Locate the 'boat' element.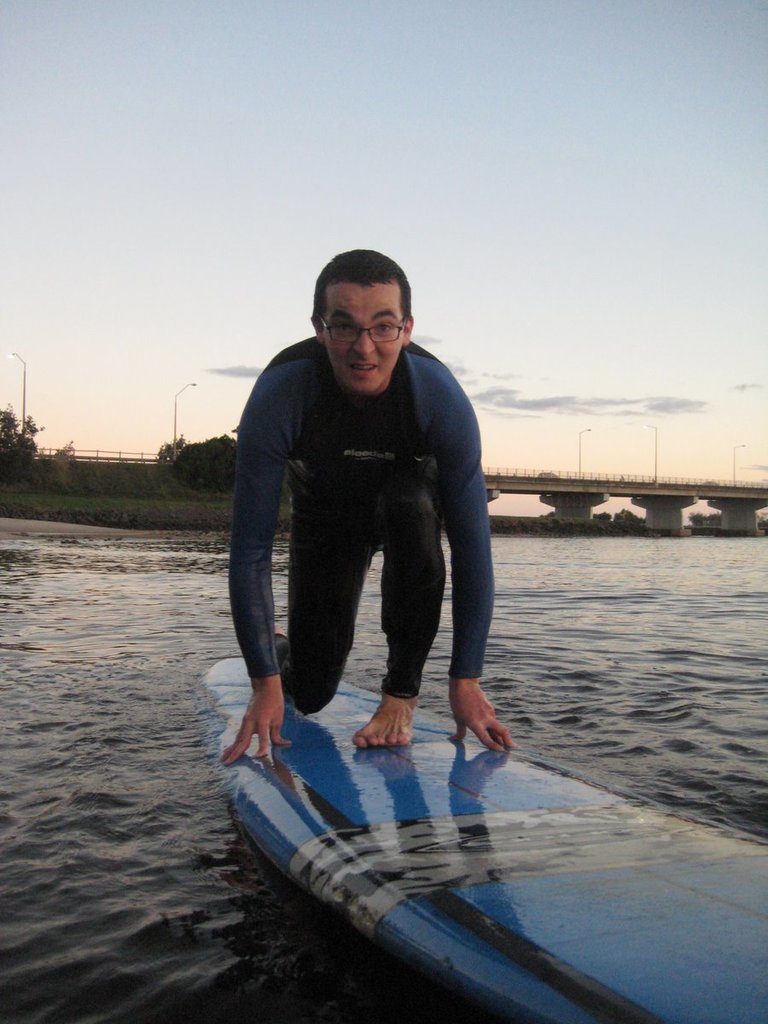
Element bbox: x1=201 y1=662 x2=767 y2=1023.
